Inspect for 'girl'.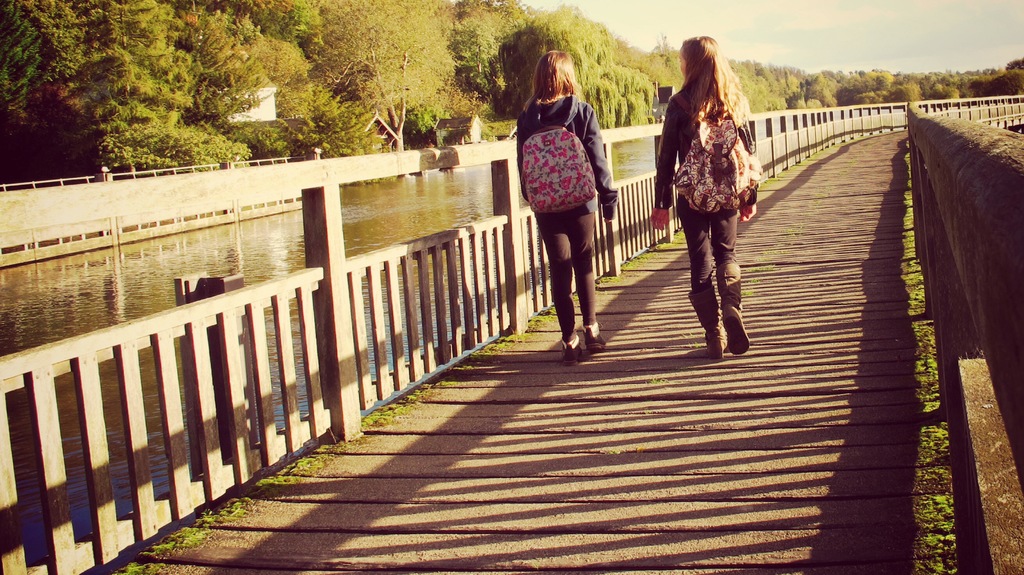
Inspection: (653, 35, 758, 360).
